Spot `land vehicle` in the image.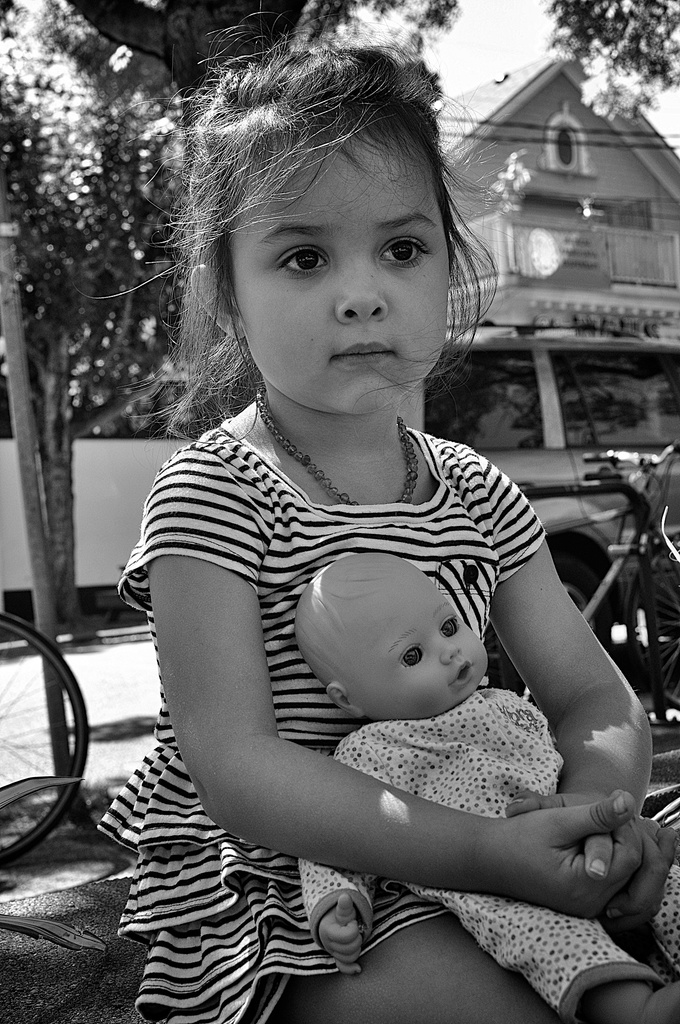
`land vehicle` found at bbox=(0, 607, 91, 868).
